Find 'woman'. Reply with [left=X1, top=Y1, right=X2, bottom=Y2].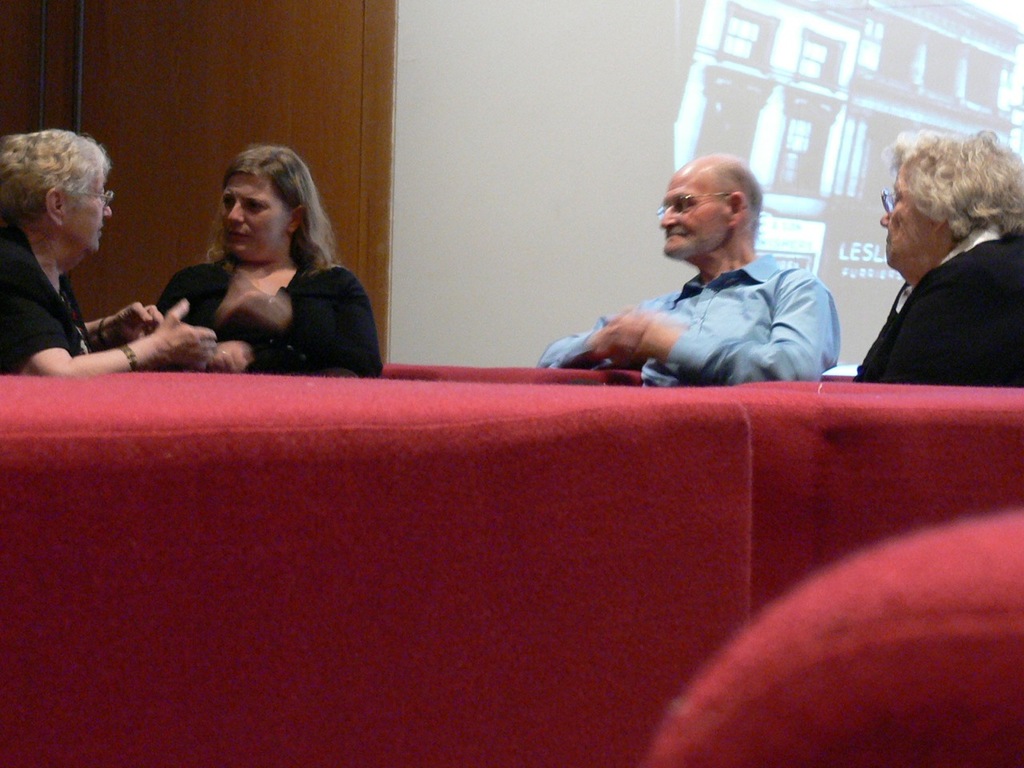
[left=850, top=132, right=1023, bottom=390].
